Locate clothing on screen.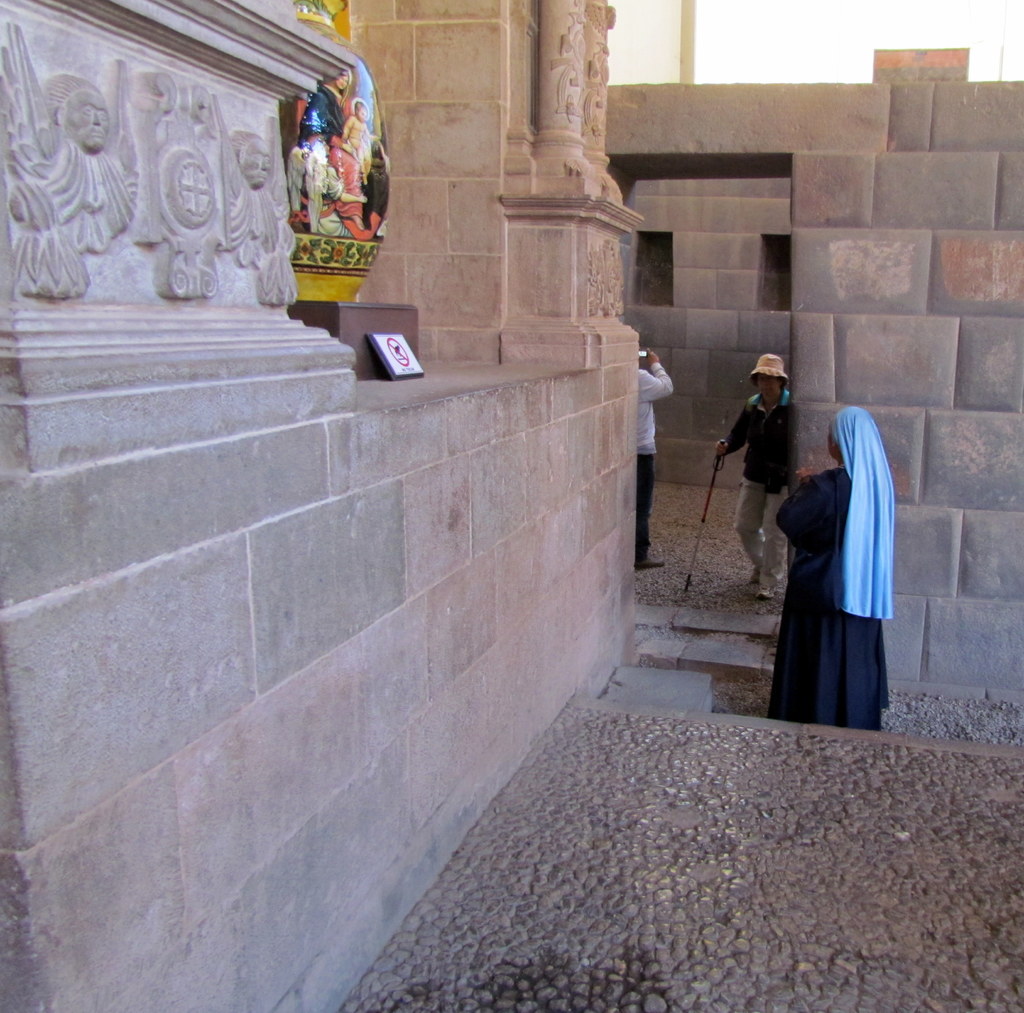
On screen at detection(639, 360, 675, 557).
